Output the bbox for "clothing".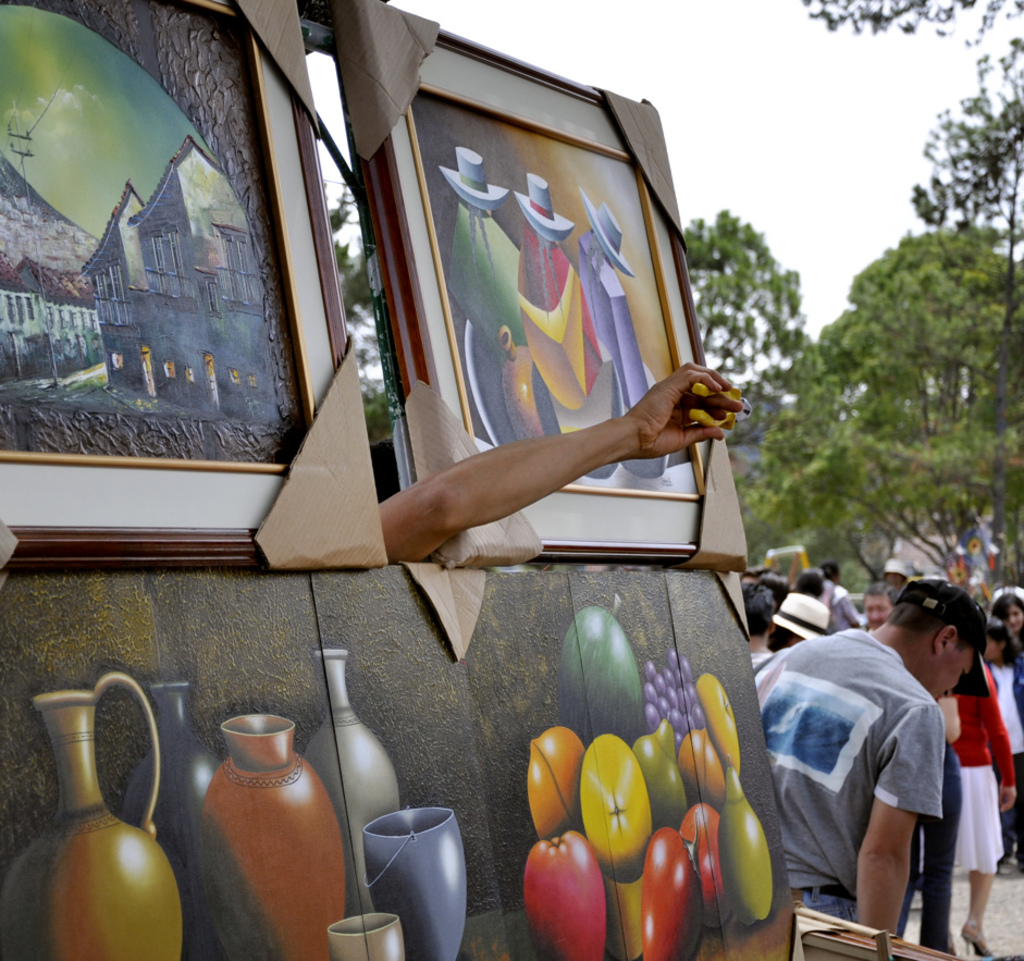
915, 656, 1023, 874.
